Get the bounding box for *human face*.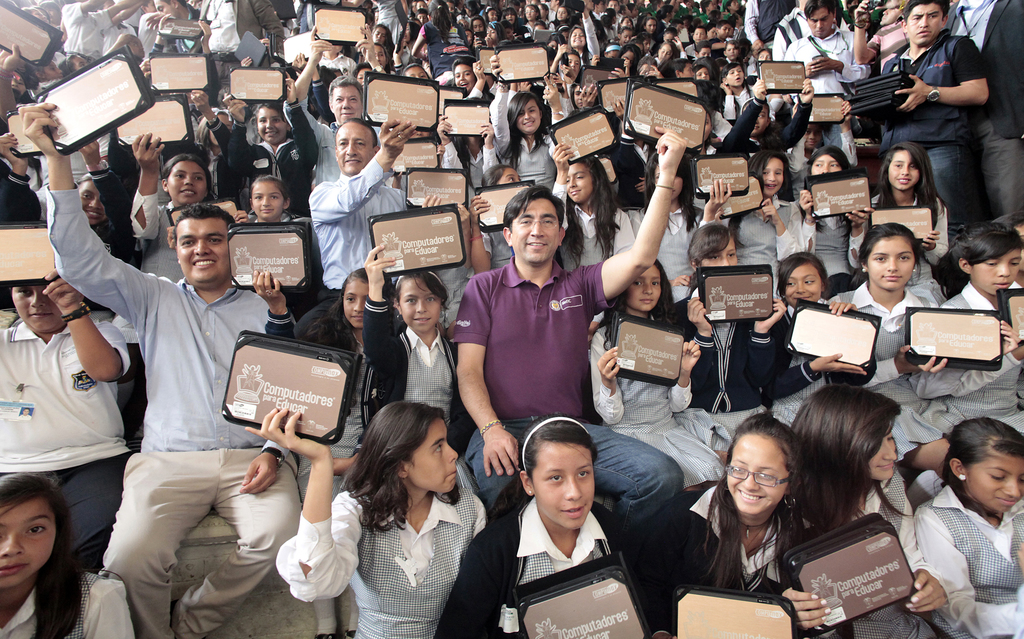
806:9:834:38.
